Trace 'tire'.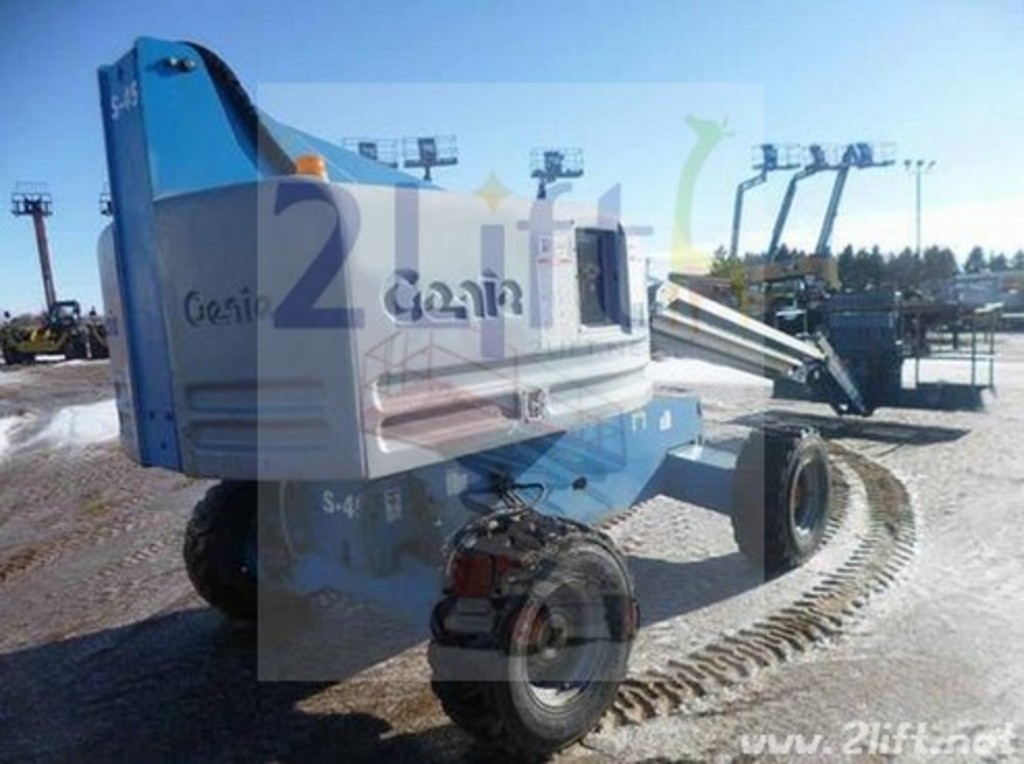
Traced to (left=723, top=426, right=831, bottom=556).
